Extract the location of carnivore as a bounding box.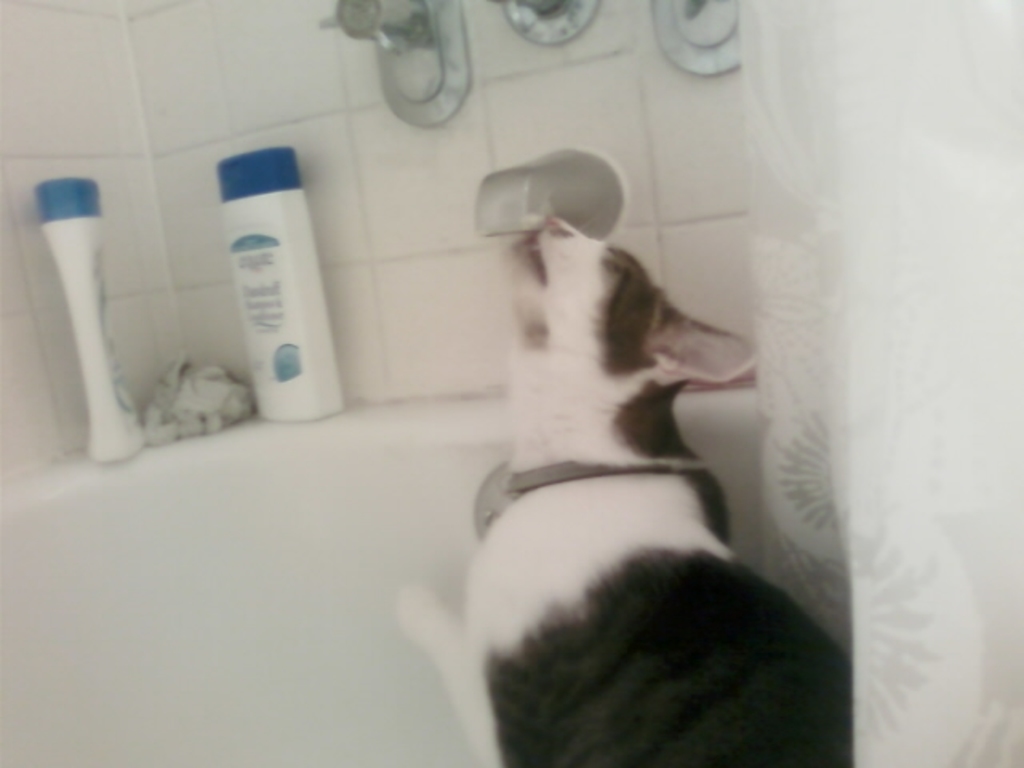
x1=456, y1=154, x2=810, y2=717.
